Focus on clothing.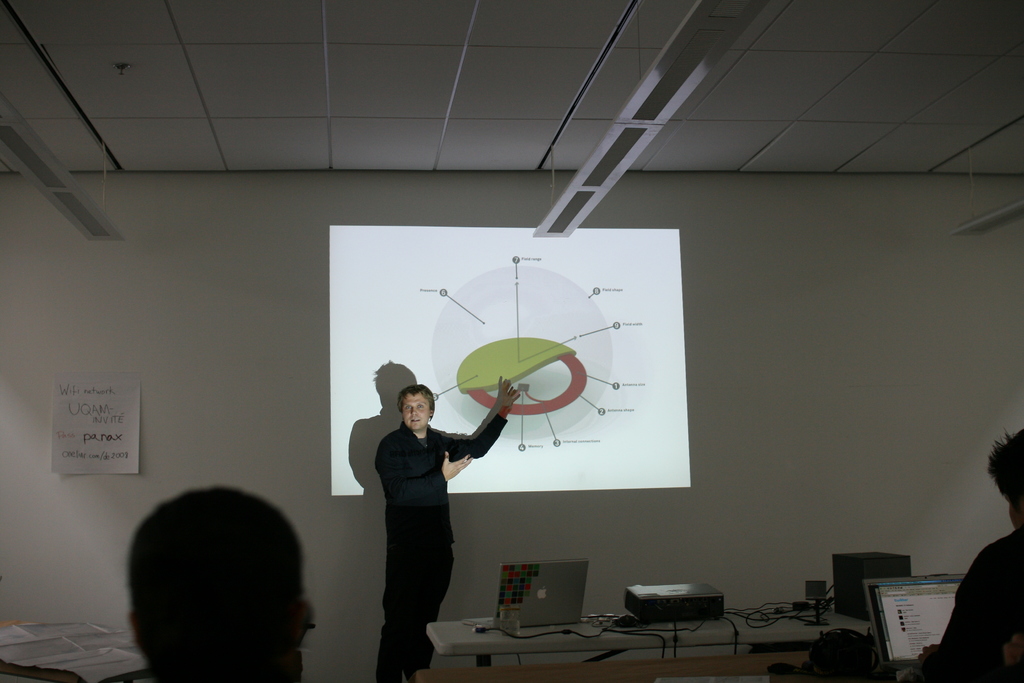
Focused at <bbox>905, 531, 1023, 682</bbox>.
